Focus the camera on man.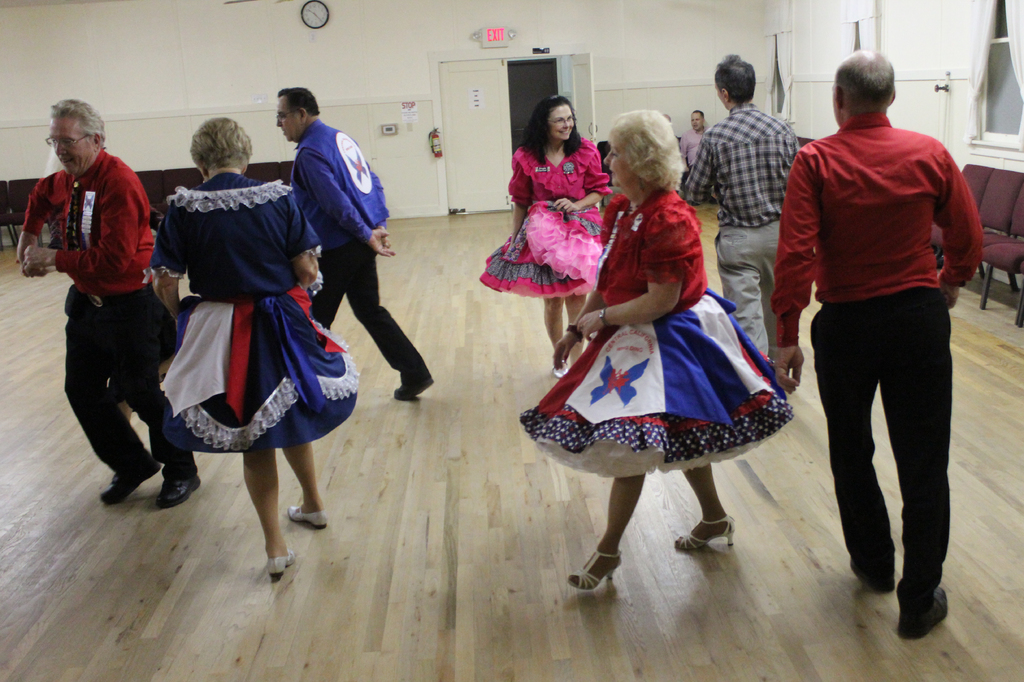
Focus region: 688:54:797:353.
